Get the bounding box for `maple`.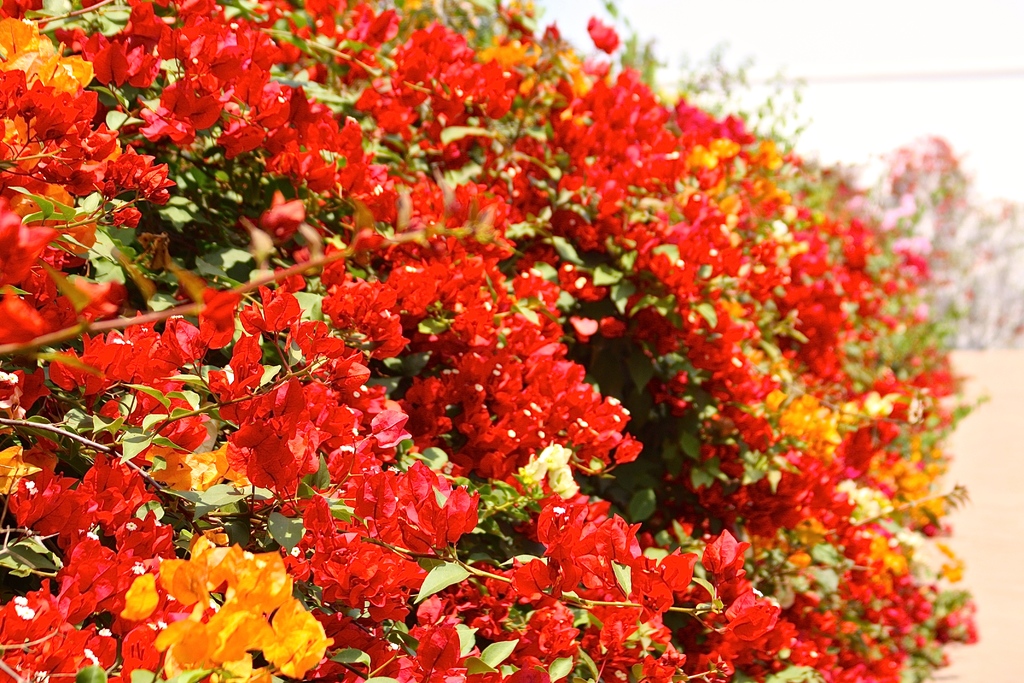
l=1, t=0, r=988, b=682.
